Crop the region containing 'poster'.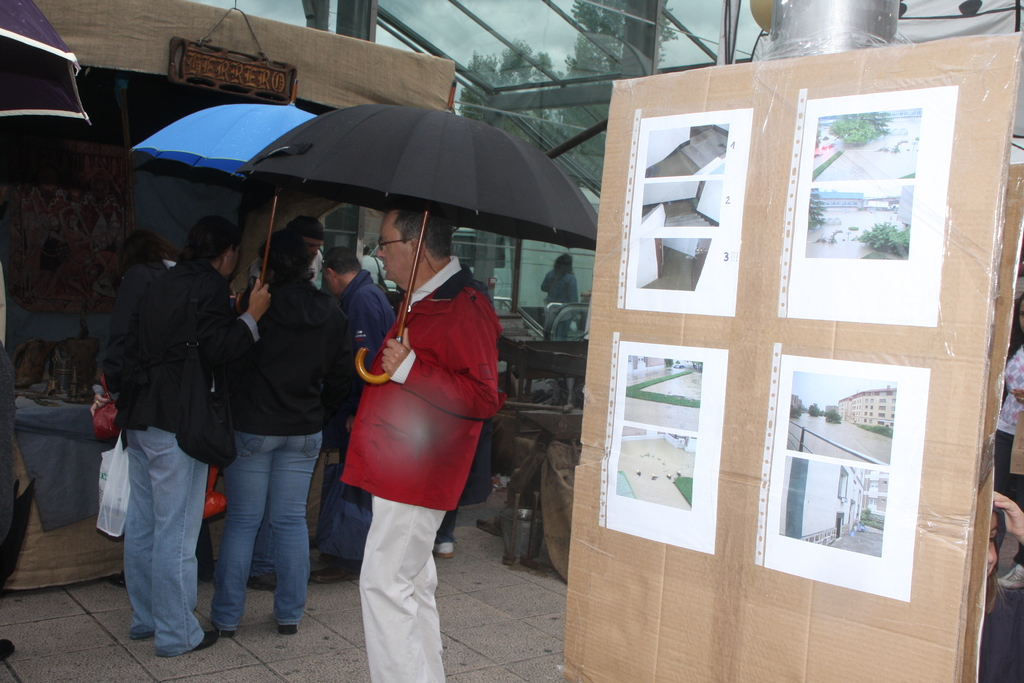
Crop region: detection(626, 107, 756, 316).
